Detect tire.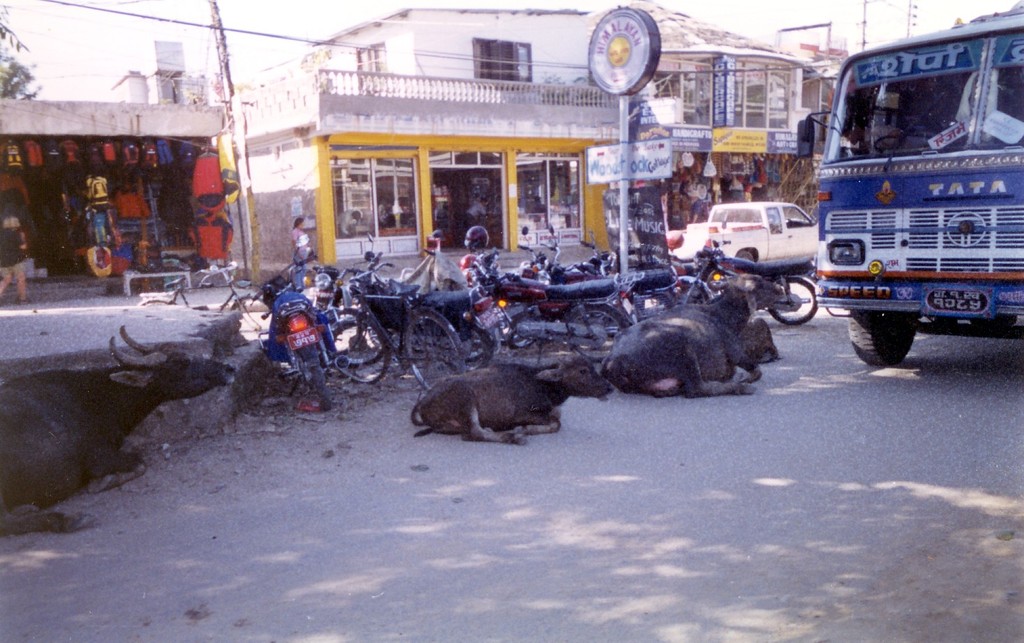
Detected at x1=452, y1=322, x2=491, y2=369.
